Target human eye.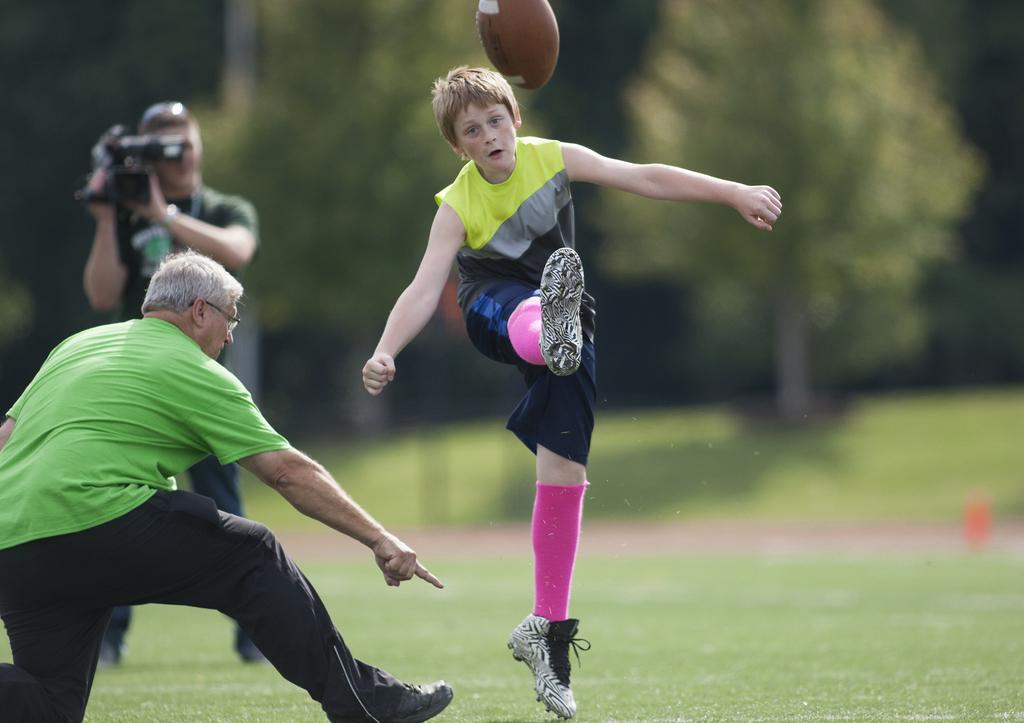
Target region: pyautogui.locateOnScreen(466, 126, 481, 139).
